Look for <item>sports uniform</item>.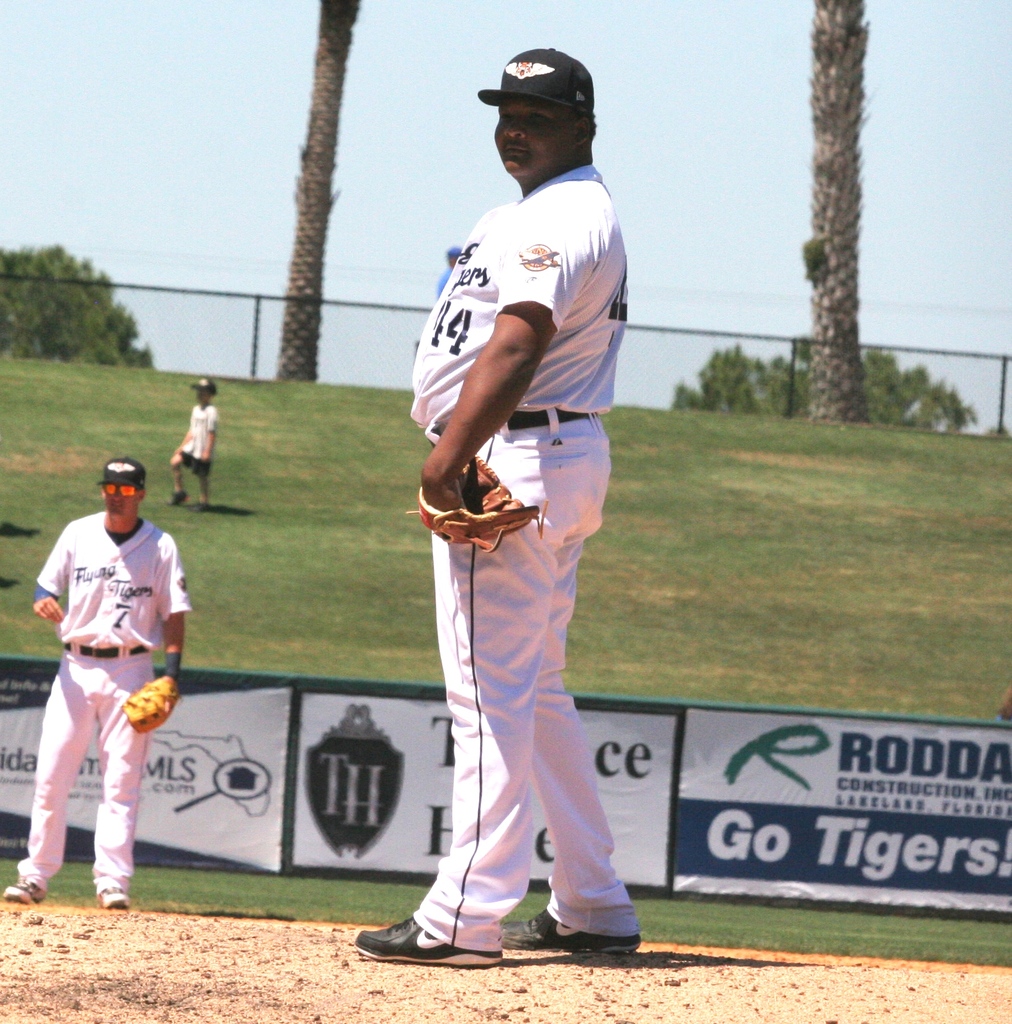
Found: bbox(173, 406, 222, 482).
